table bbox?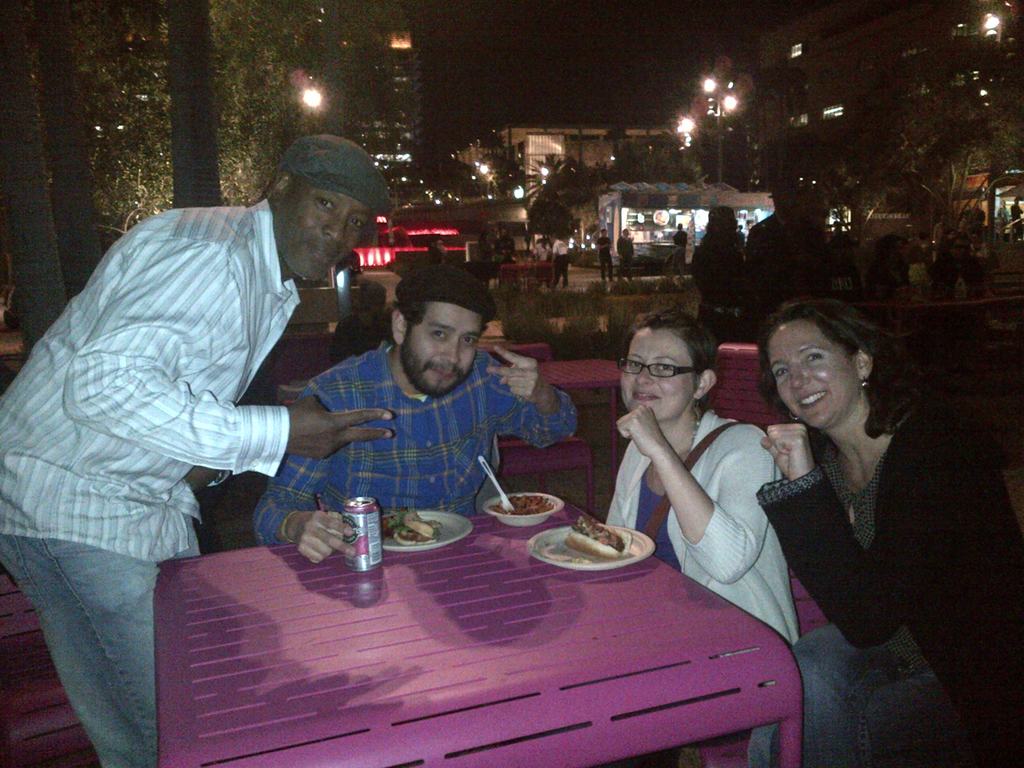
<region>157, 399, 909, 767</region>
